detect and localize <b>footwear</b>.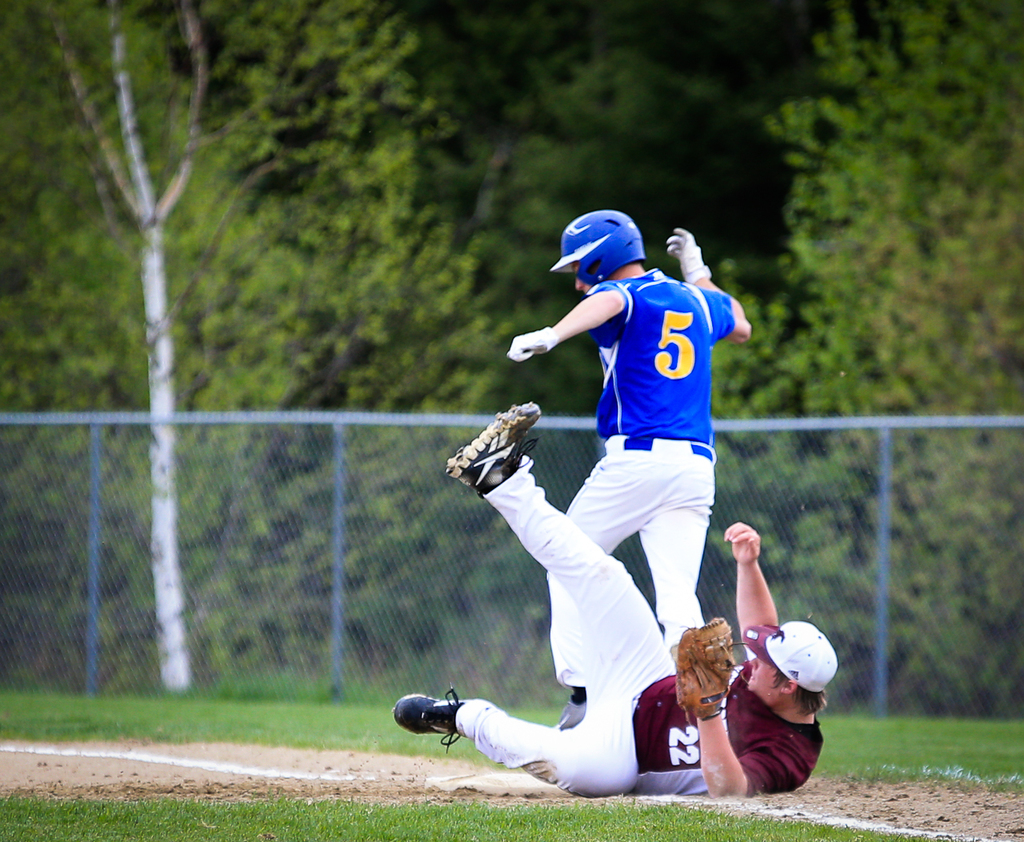
Localized at x1=554, y1=699, x2=589, y2=732.
